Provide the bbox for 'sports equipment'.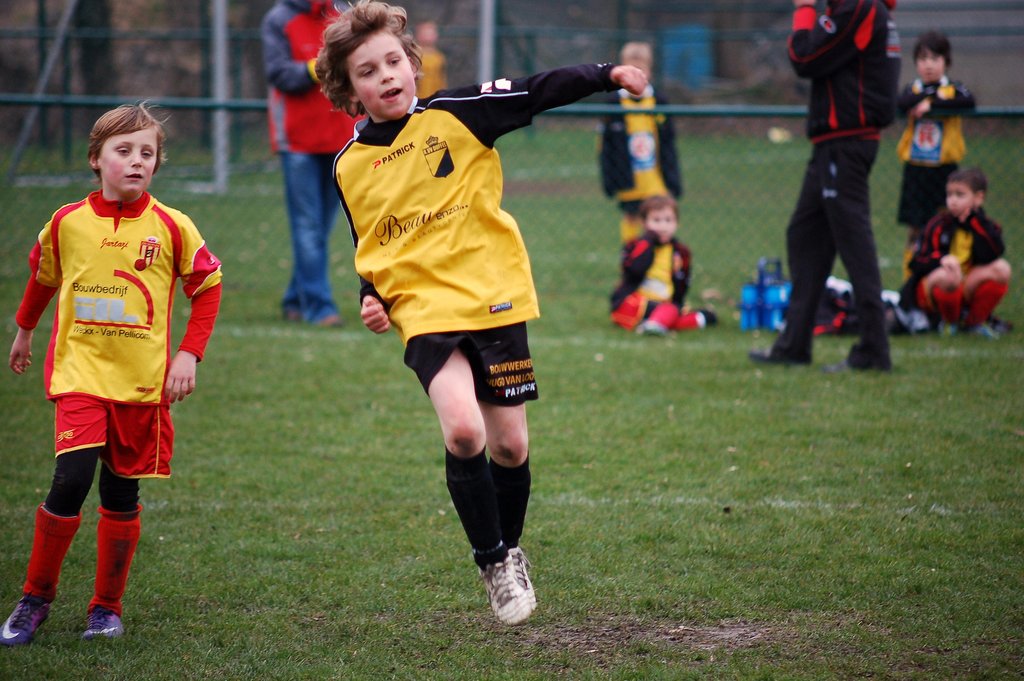
bbox=[0, 590, 57, 651].
